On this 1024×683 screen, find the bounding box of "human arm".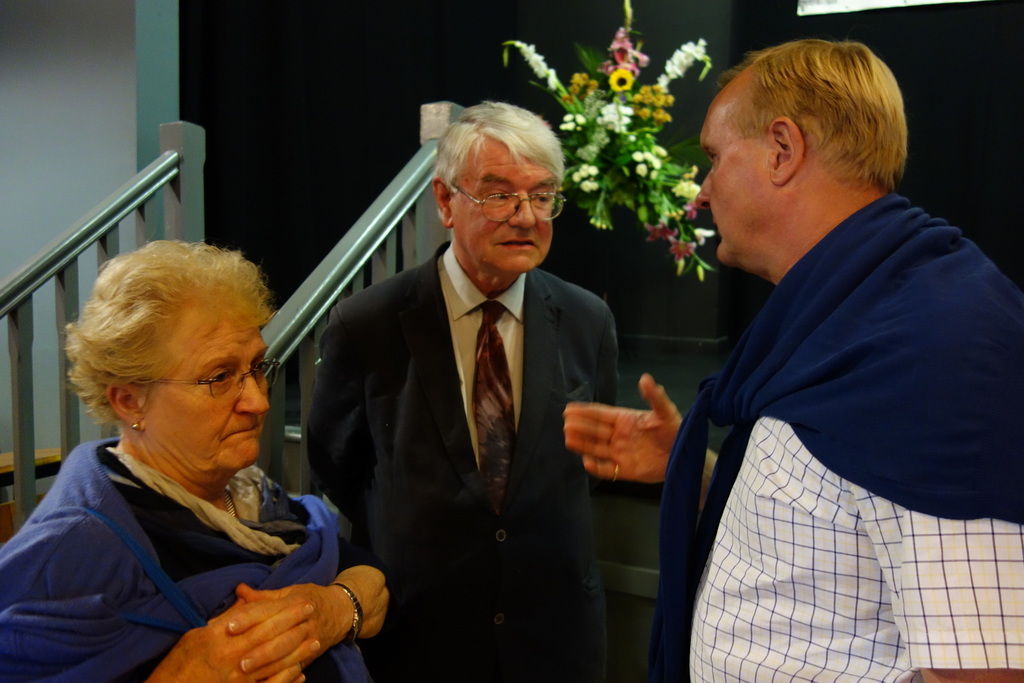
Bounding box: (0,490,339,681).
